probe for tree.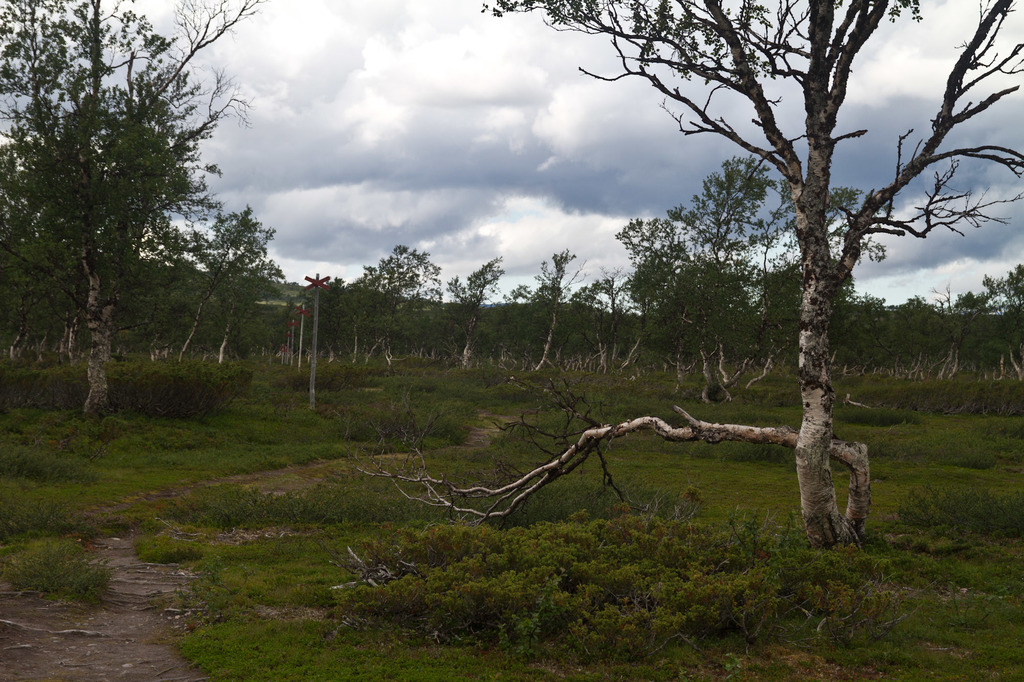
Probe result: pyautogui.locateOnScreen(572, 266, 626, 376).
